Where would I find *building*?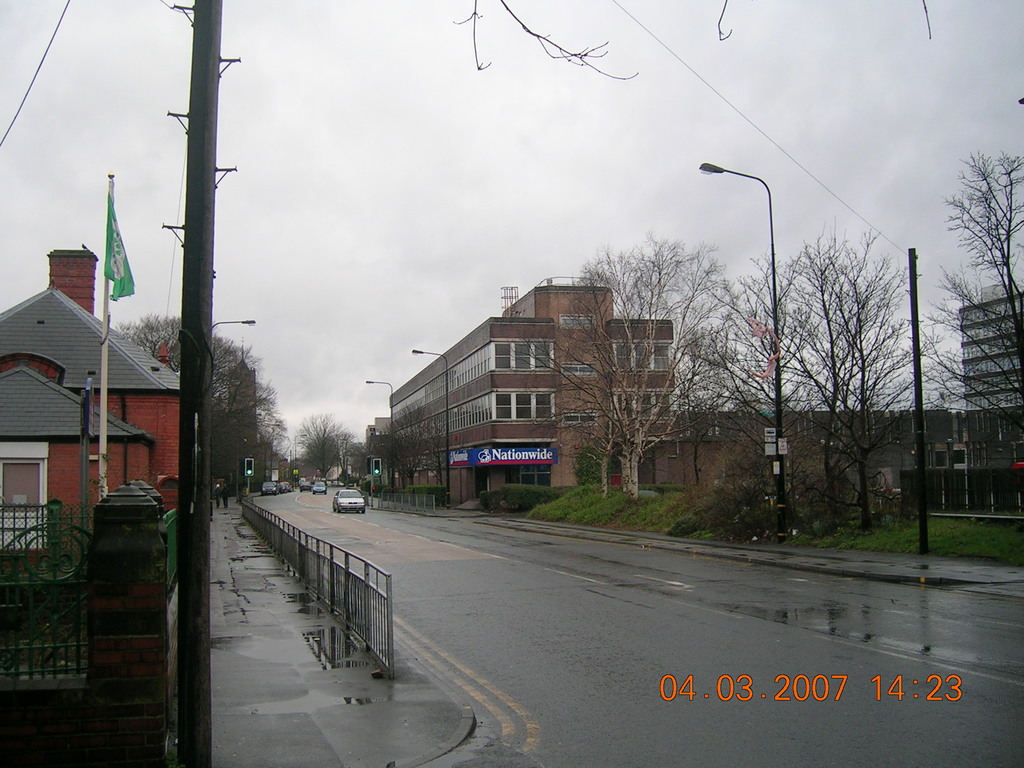
At select_region(390, 284, 671, 510).
